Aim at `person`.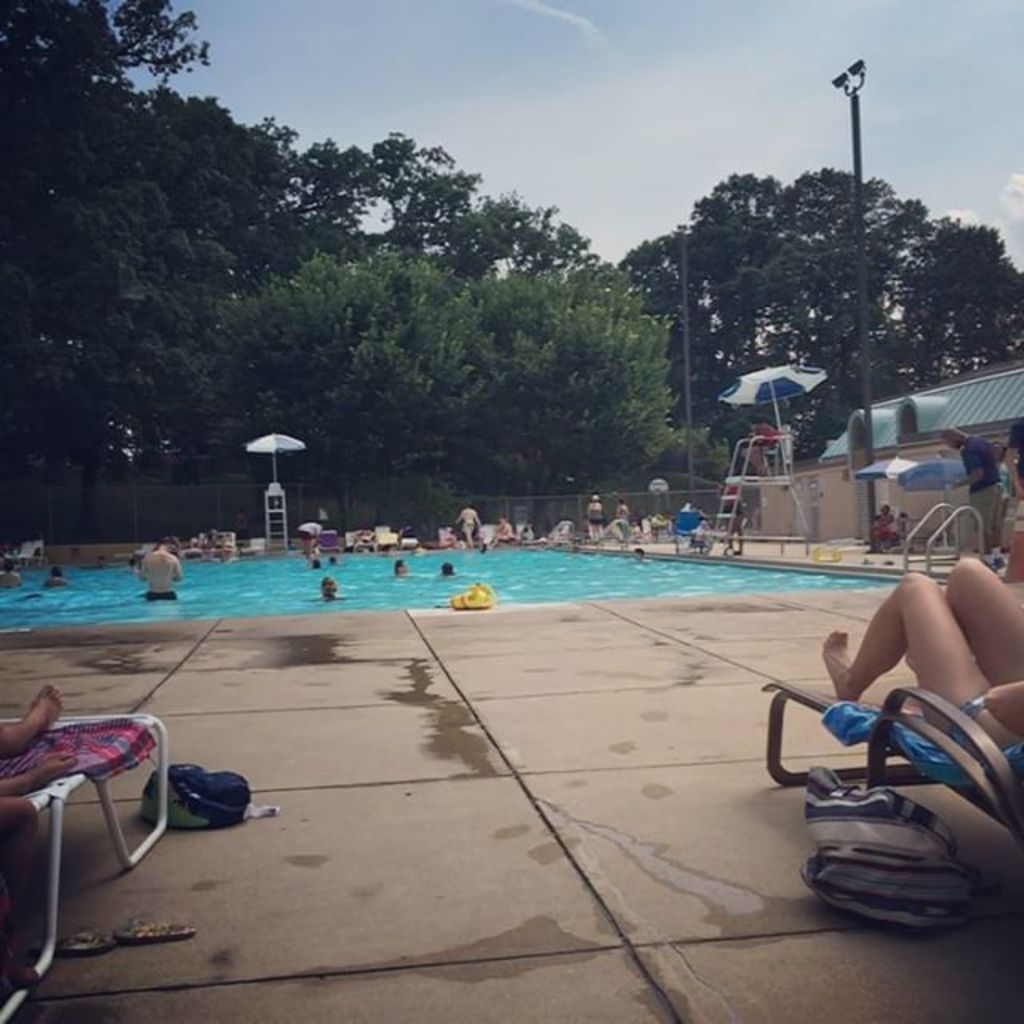
Aimed at detection(939, 426, 1000, 552).
